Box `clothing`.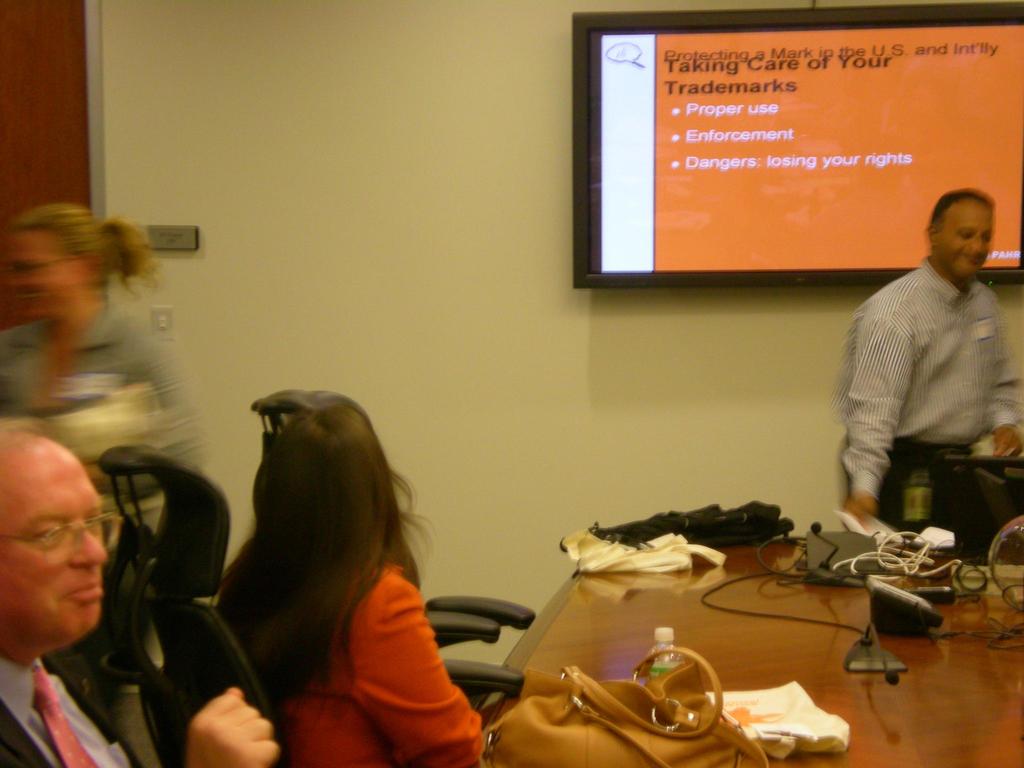
<region>210, 555, 501, 765</region>.
